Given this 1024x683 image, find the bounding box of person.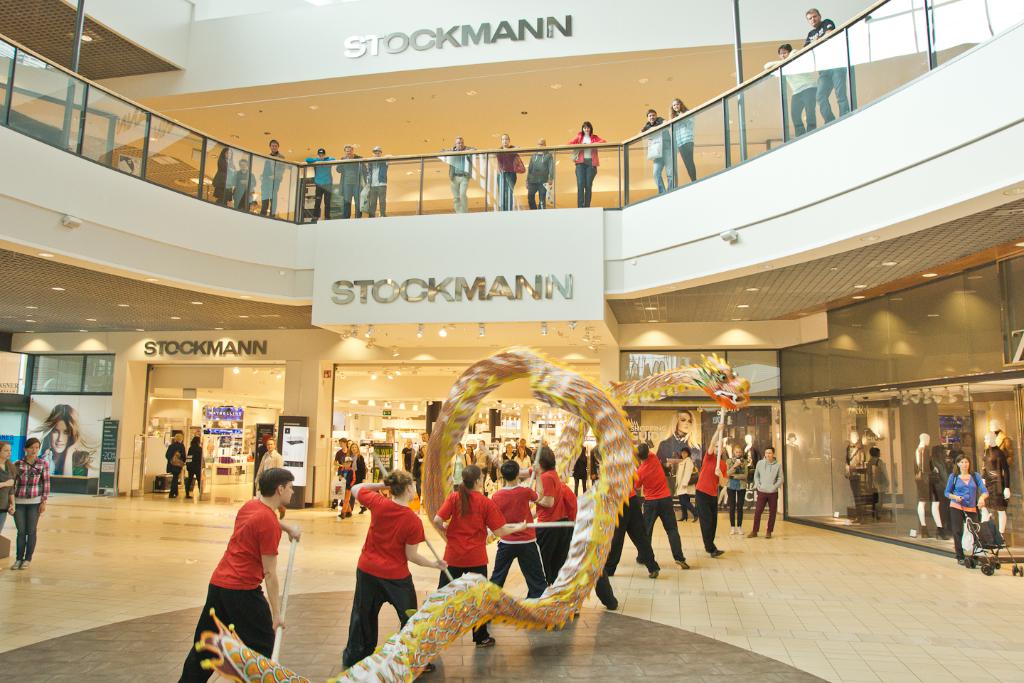
338:468:449:672.
